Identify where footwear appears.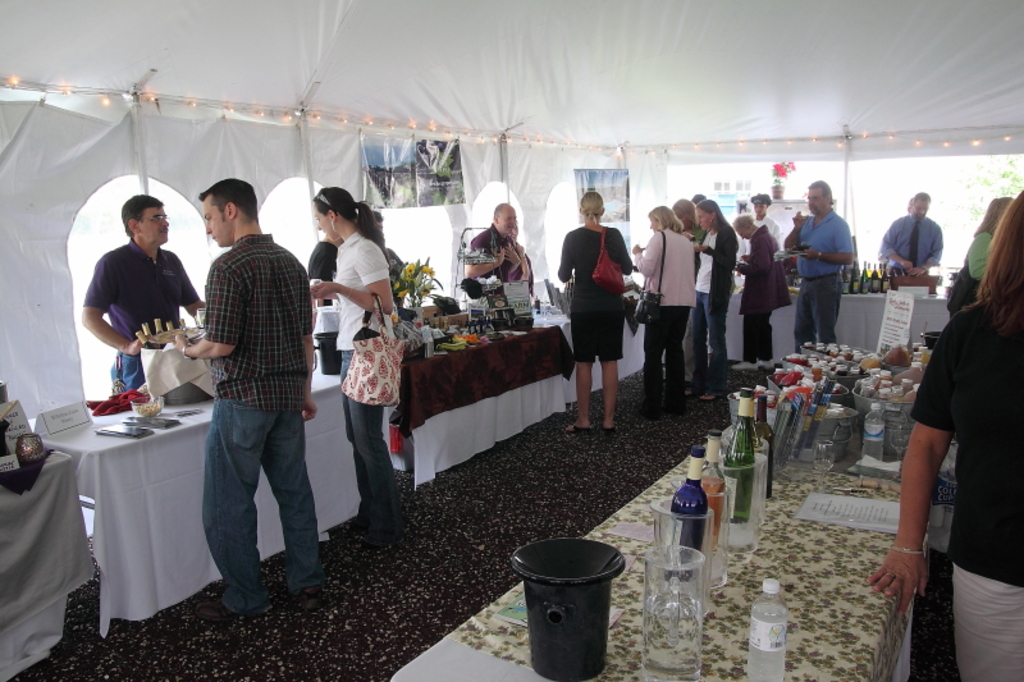
Appears at rect(628, 404, 653, 417).
